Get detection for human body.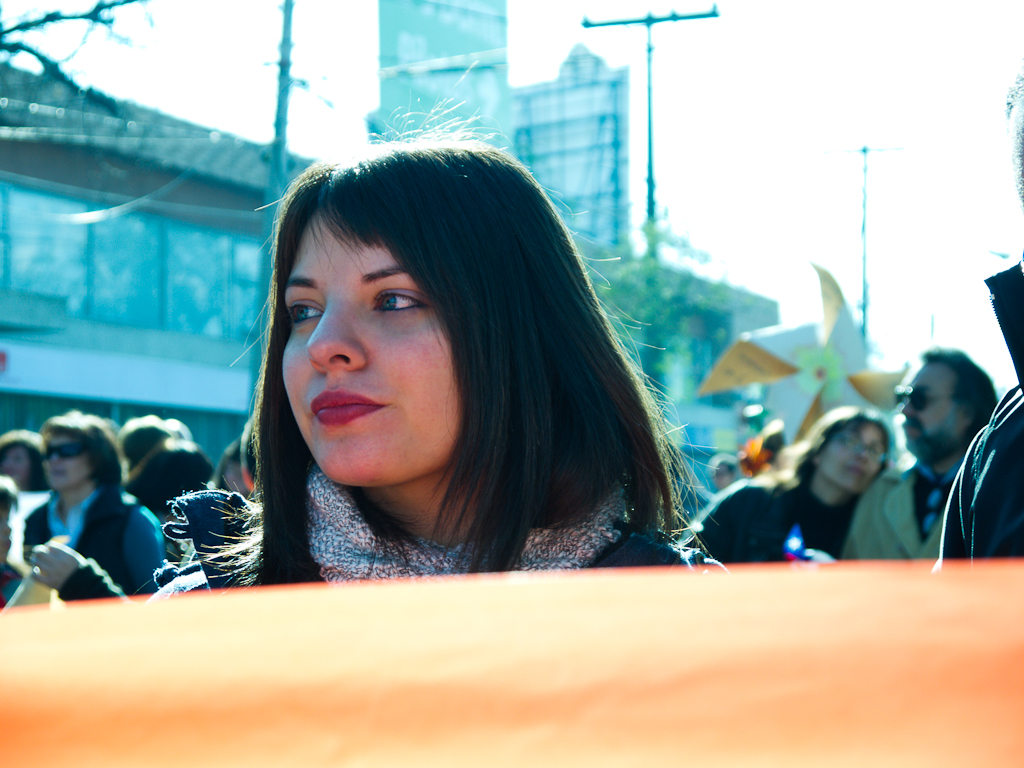
Detection: (left=684, top=467, right=850, bottom=563).
